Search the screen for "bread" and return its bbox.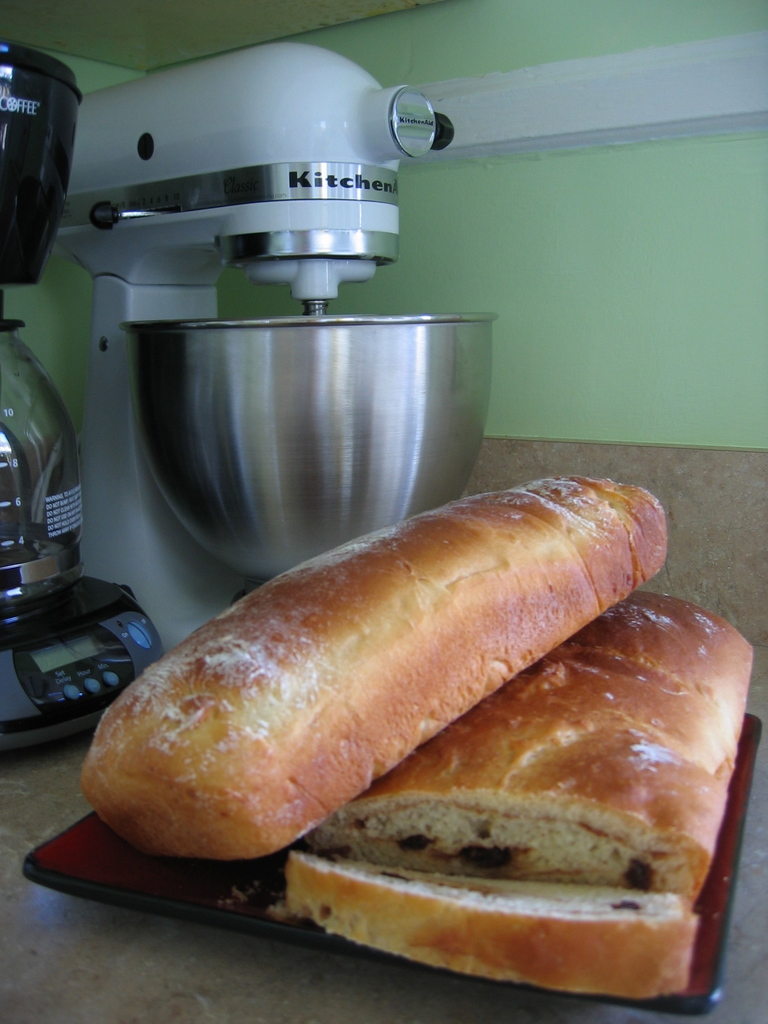
Found: 301,588,757,908.
